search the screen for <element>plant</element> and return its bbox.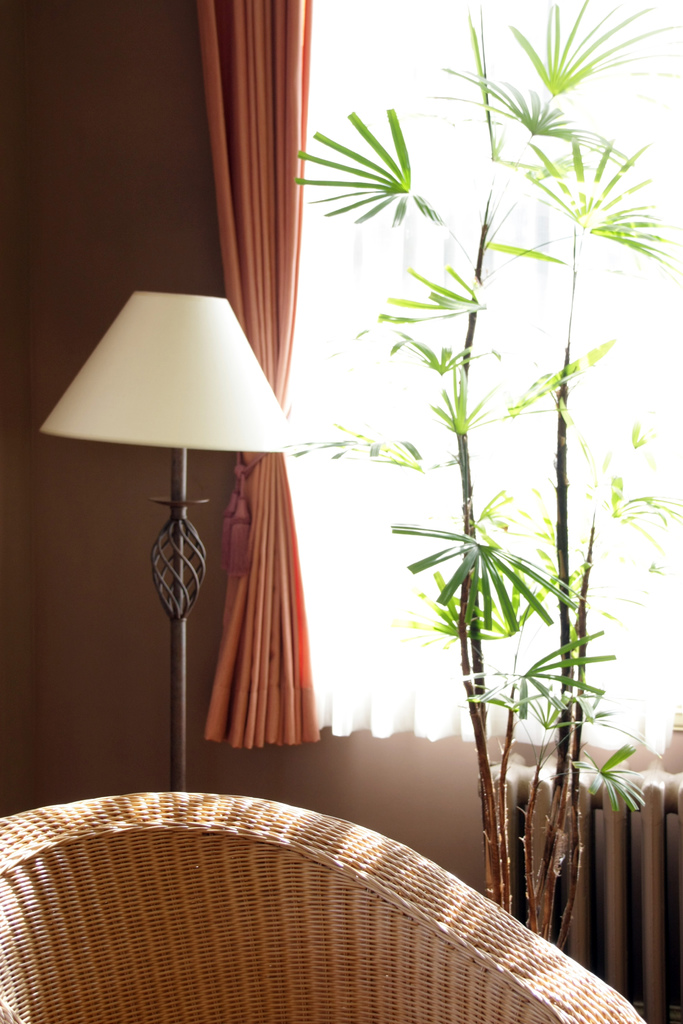
Found: 293, 6, 620, 892.
